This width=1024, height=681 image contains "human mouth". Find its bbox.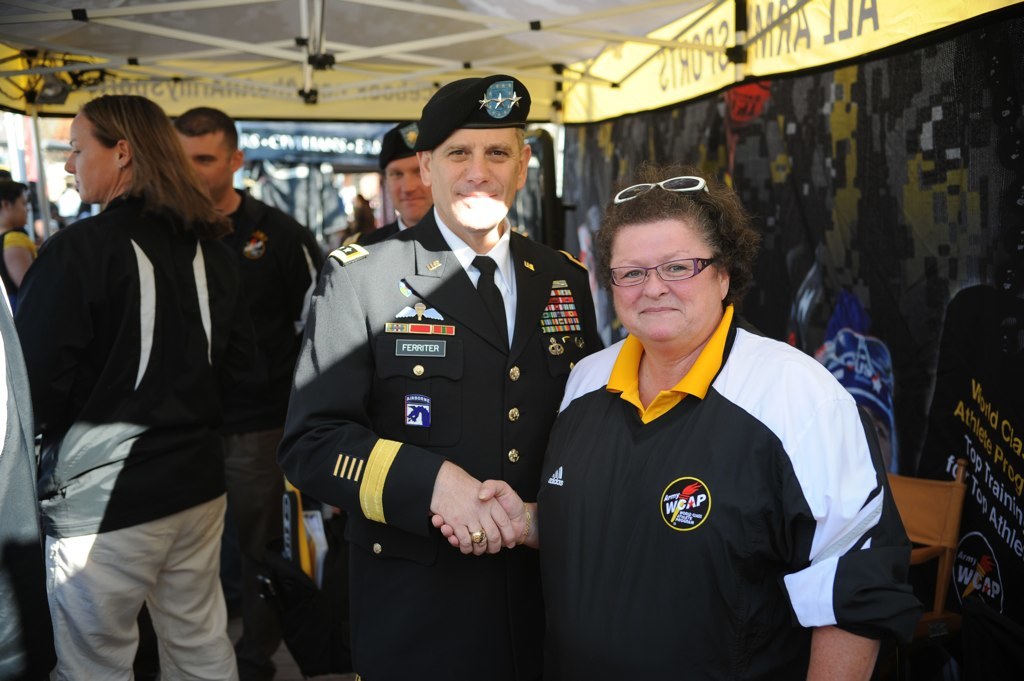
crop(456, 190, 497, 206).
